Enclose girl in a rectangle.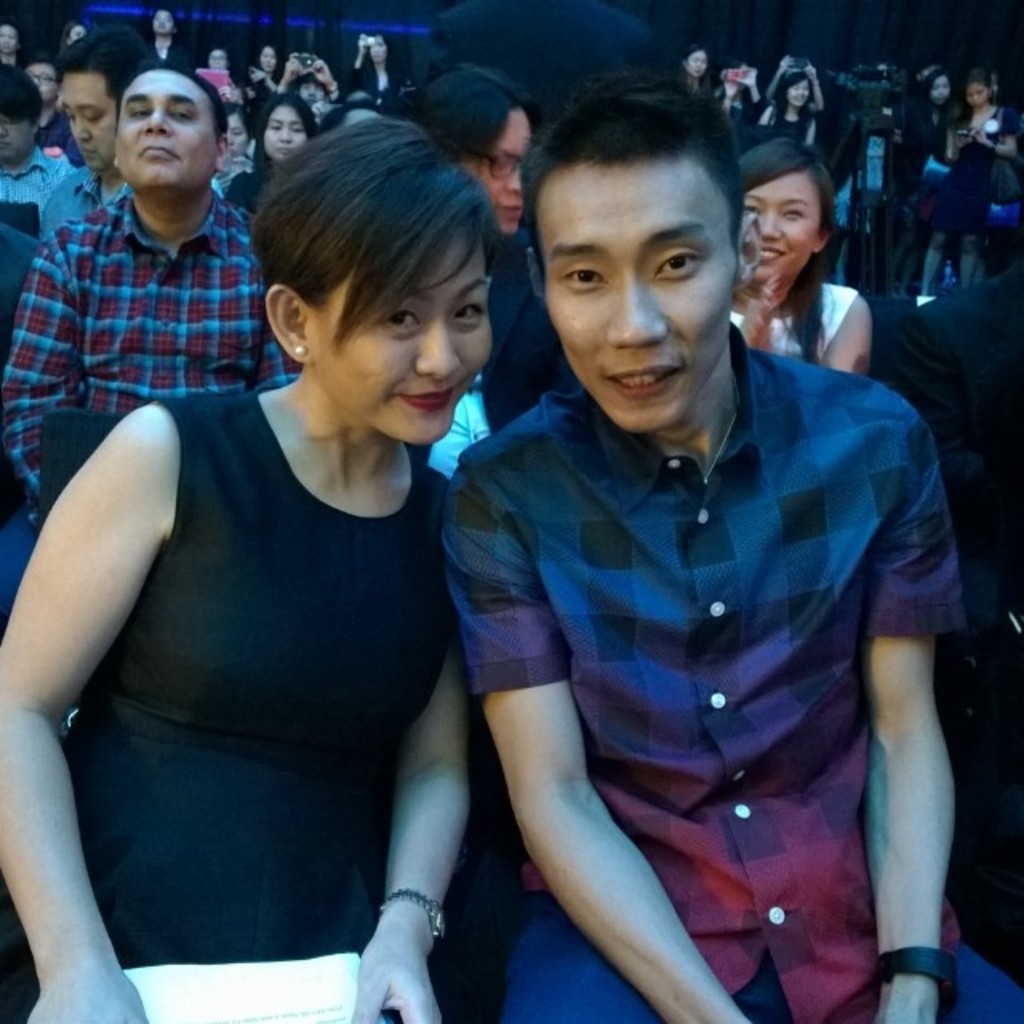
728,134,869,376.
